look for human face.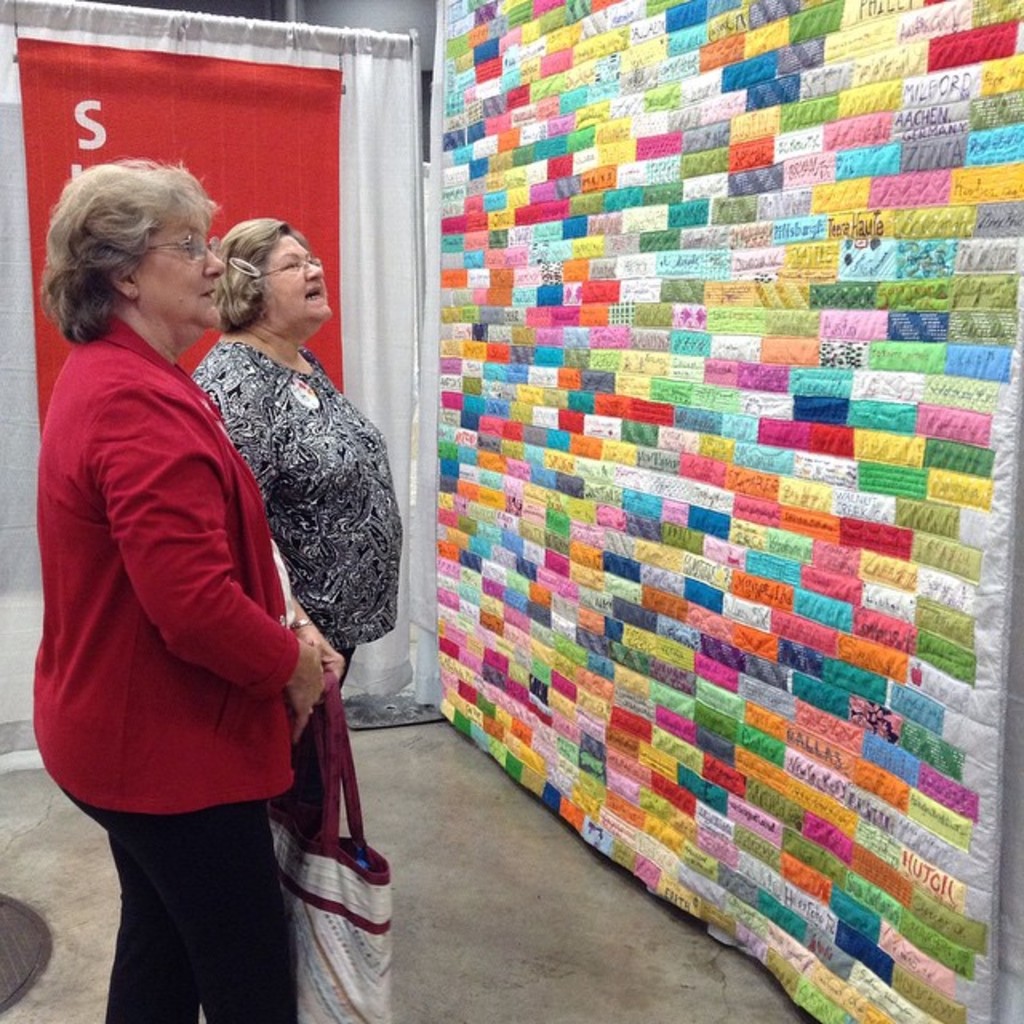
Found: BBox(133, 218, 224, 330).
